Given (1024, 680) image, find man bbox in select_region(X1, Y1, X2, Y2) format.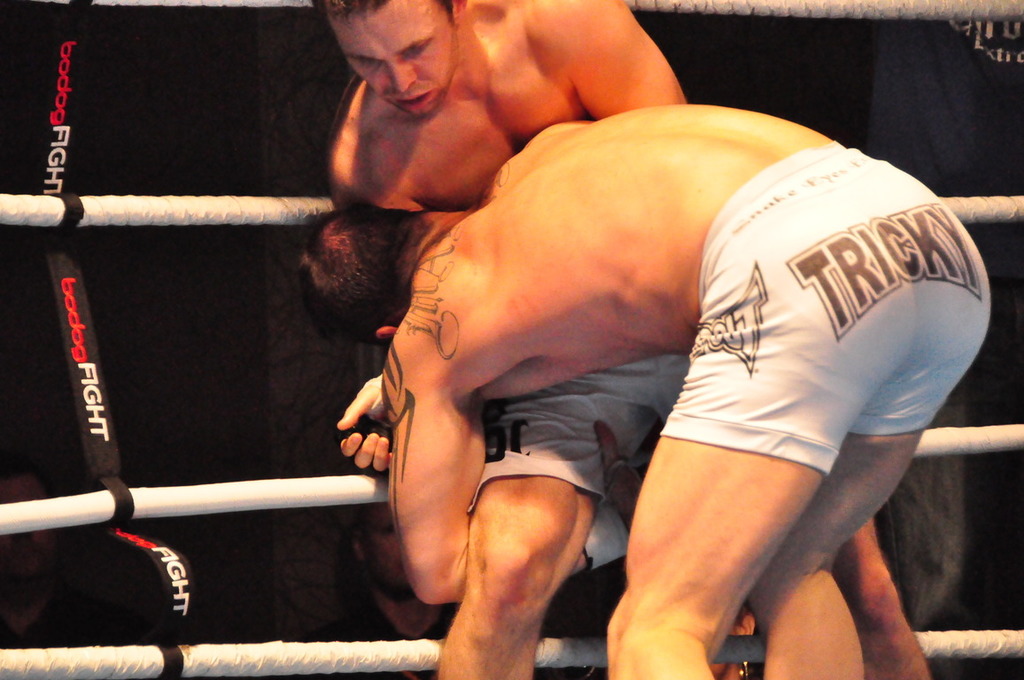
select_region(310, 499, 450, 641).
